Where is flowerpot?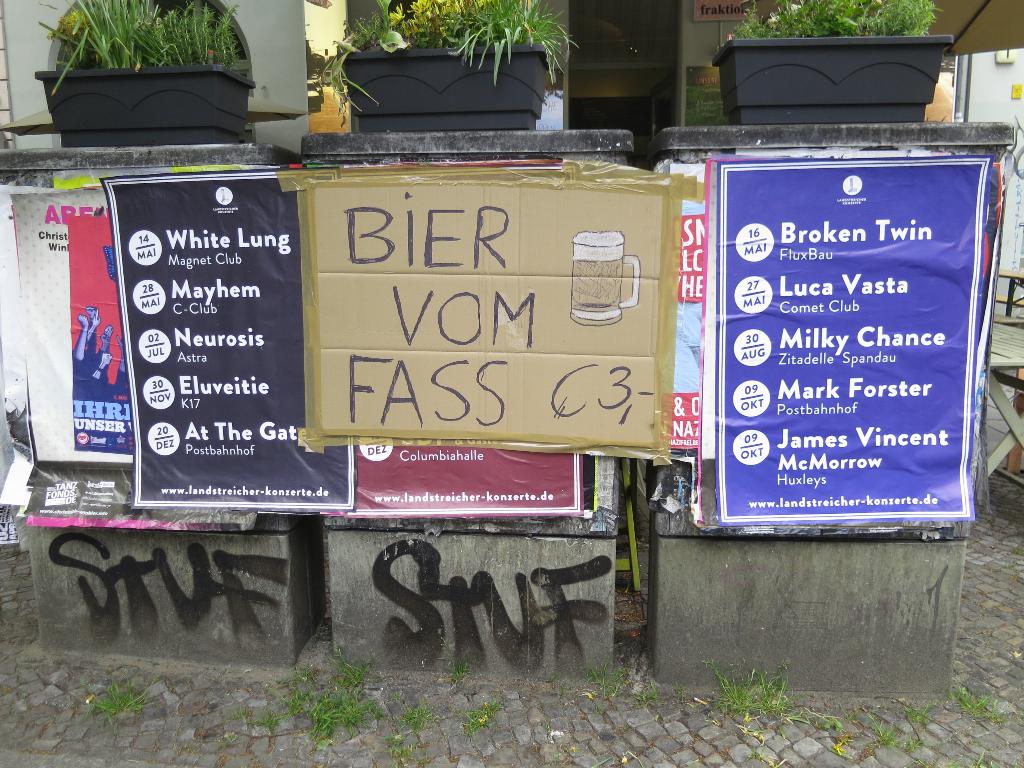
box=[36, 38, 237, 136].
